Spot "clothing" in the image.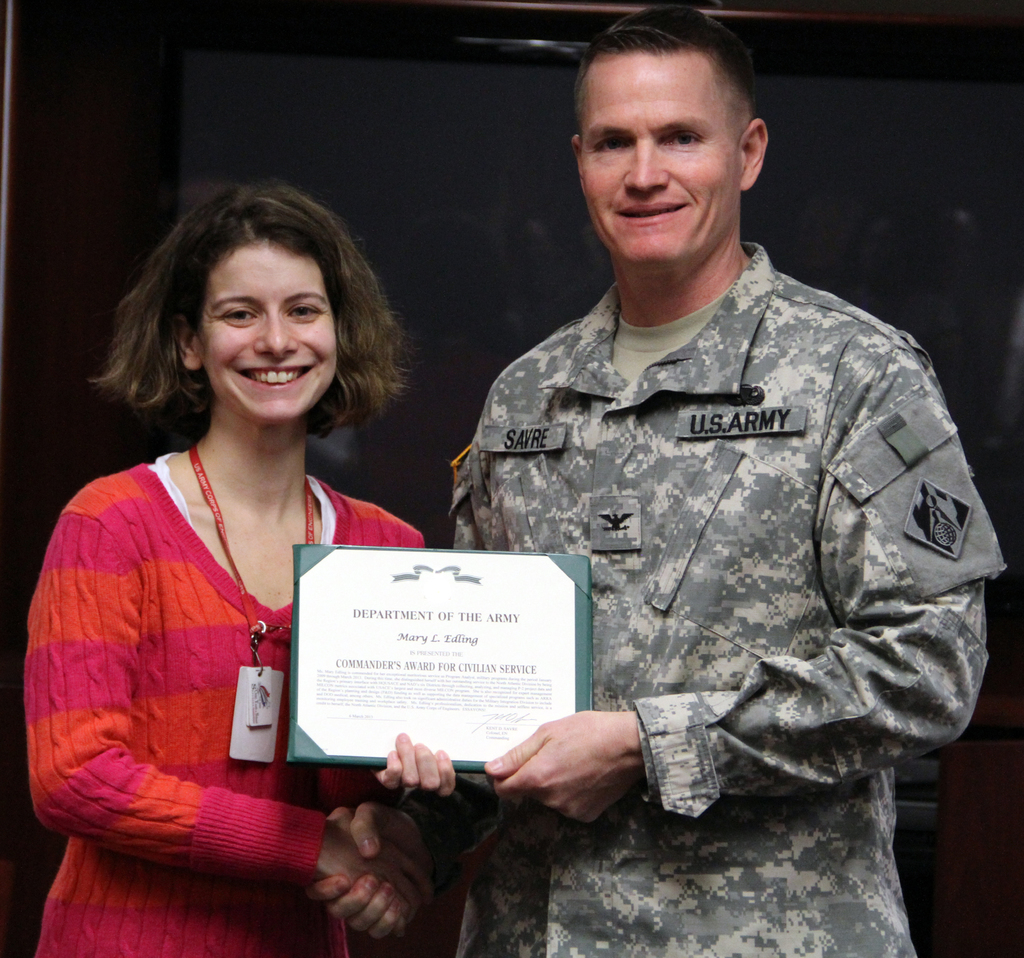
"clothing" found at l=449, t=234, r=1009, b=957.
